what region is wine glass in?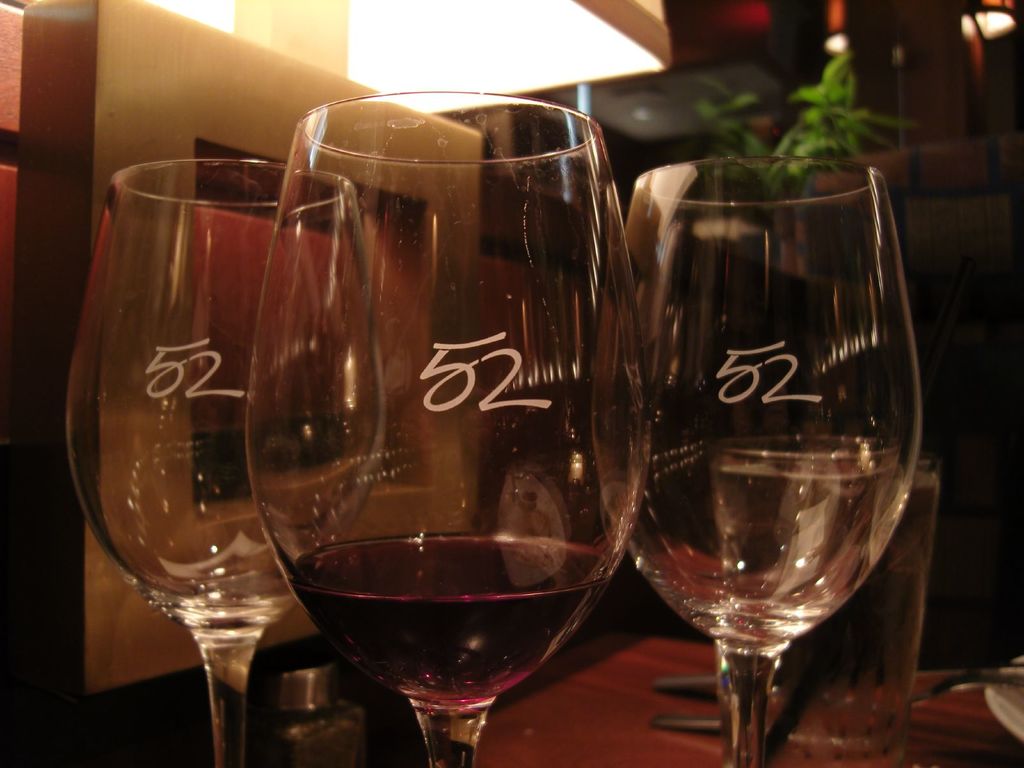
(left=241, top=94, right=652, bottom=767).
